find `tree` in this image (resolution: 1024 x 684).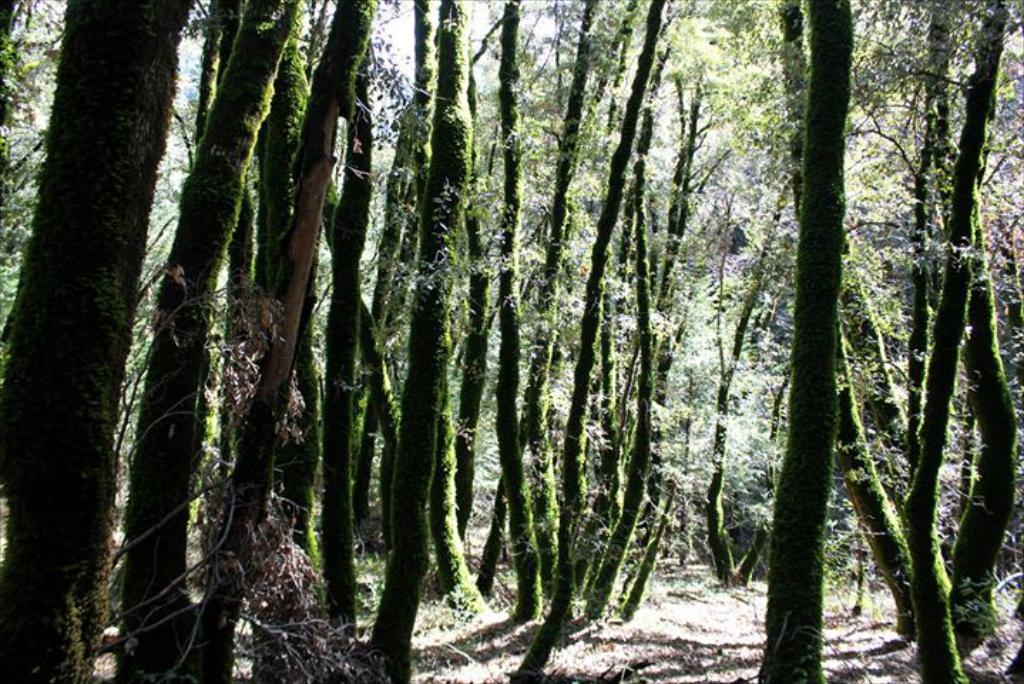
Rect(111, 0, 303, 683).
